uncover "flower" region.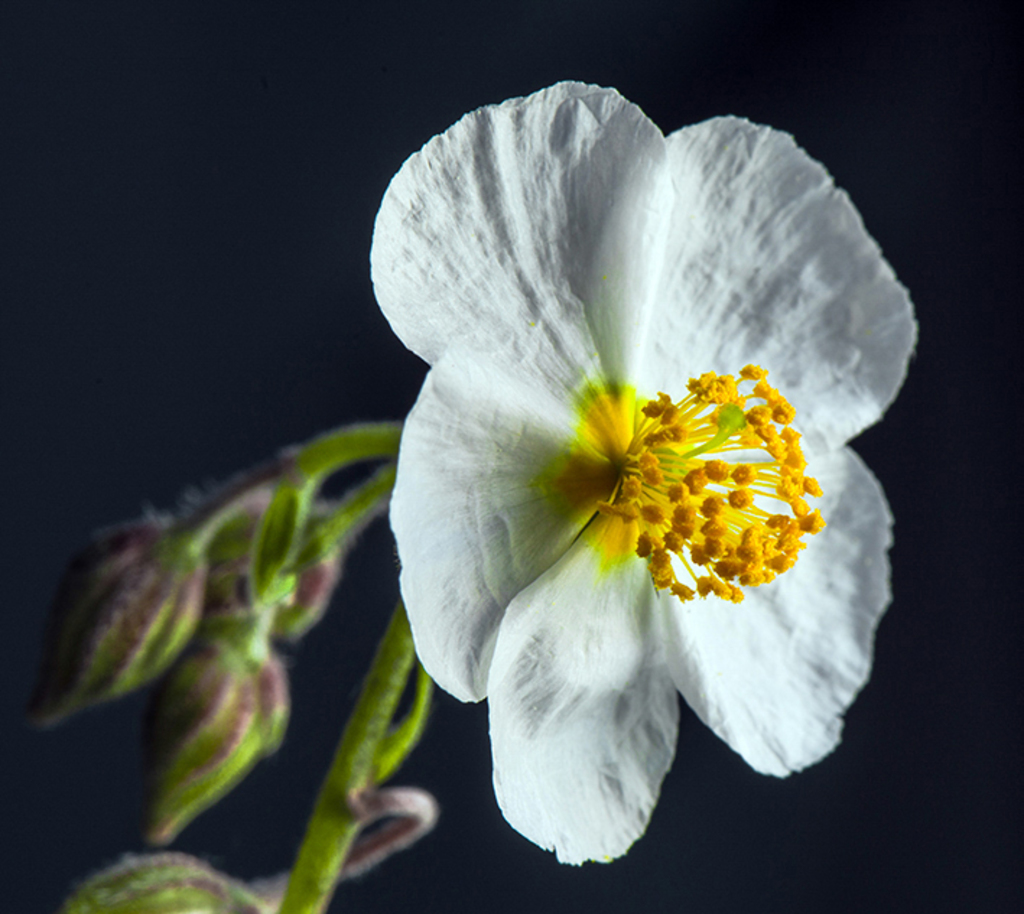
Uncovered: box(59, 855, 261, 913).
